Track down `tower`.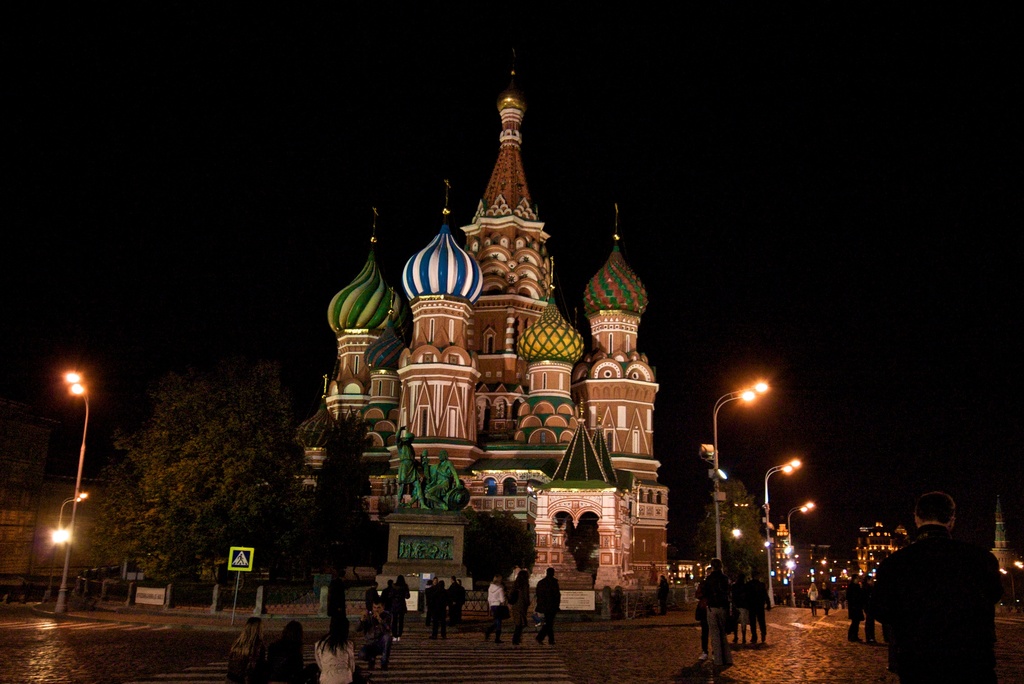
Tracked to <bbox>536, 408, 630, 626</bbox>.
